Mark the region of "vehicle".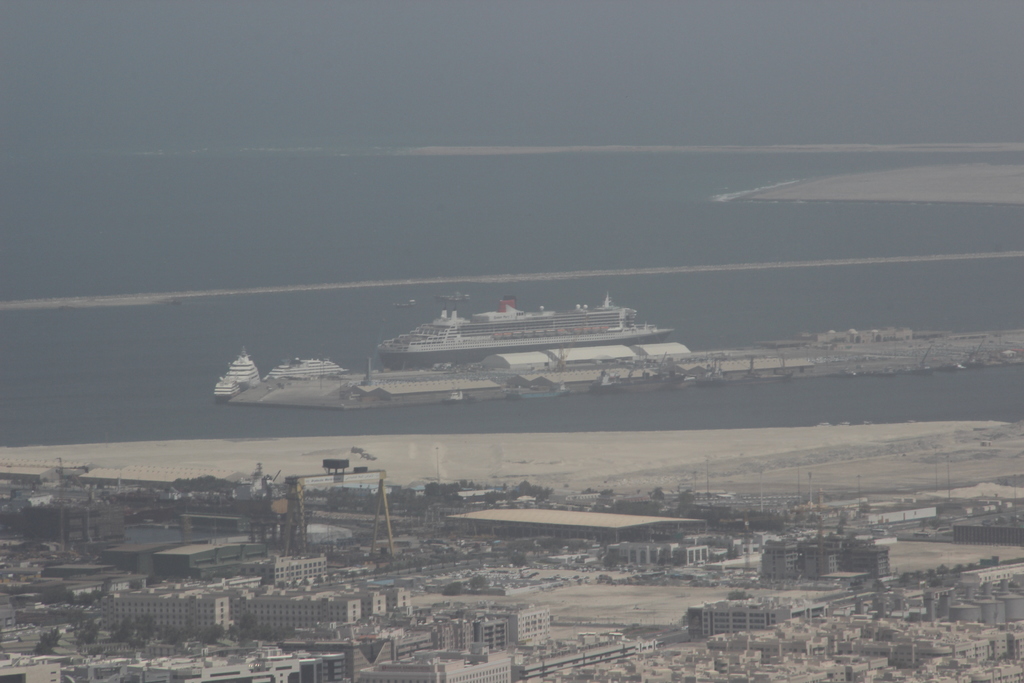
Region: region(269, 356, 353, 383).
